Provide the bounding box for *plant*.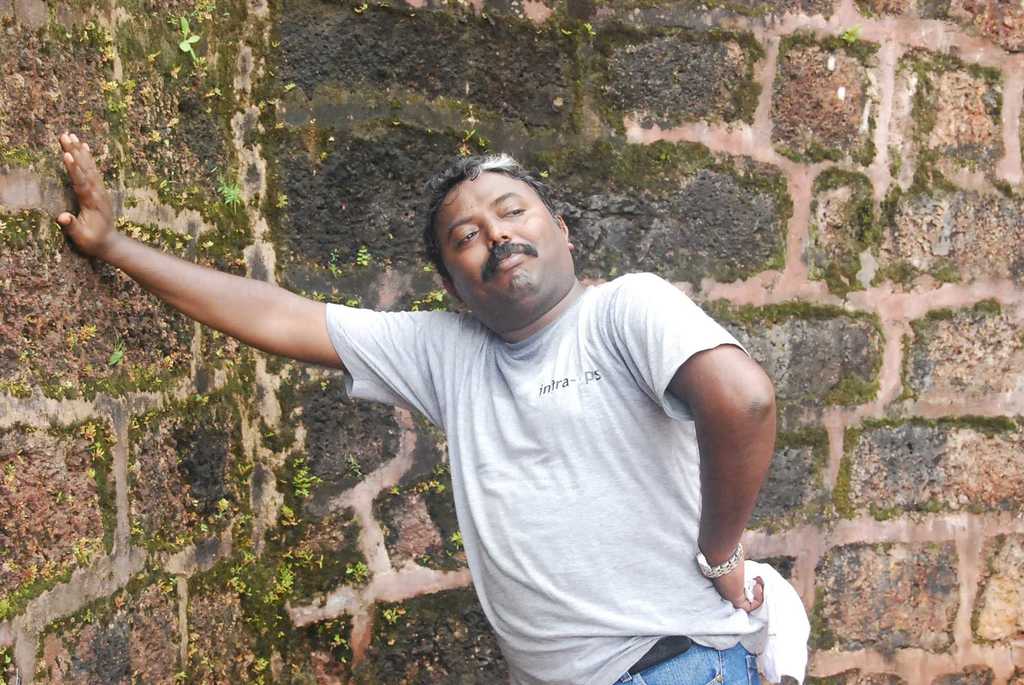
bbox=[101, 29, 113, 44].
